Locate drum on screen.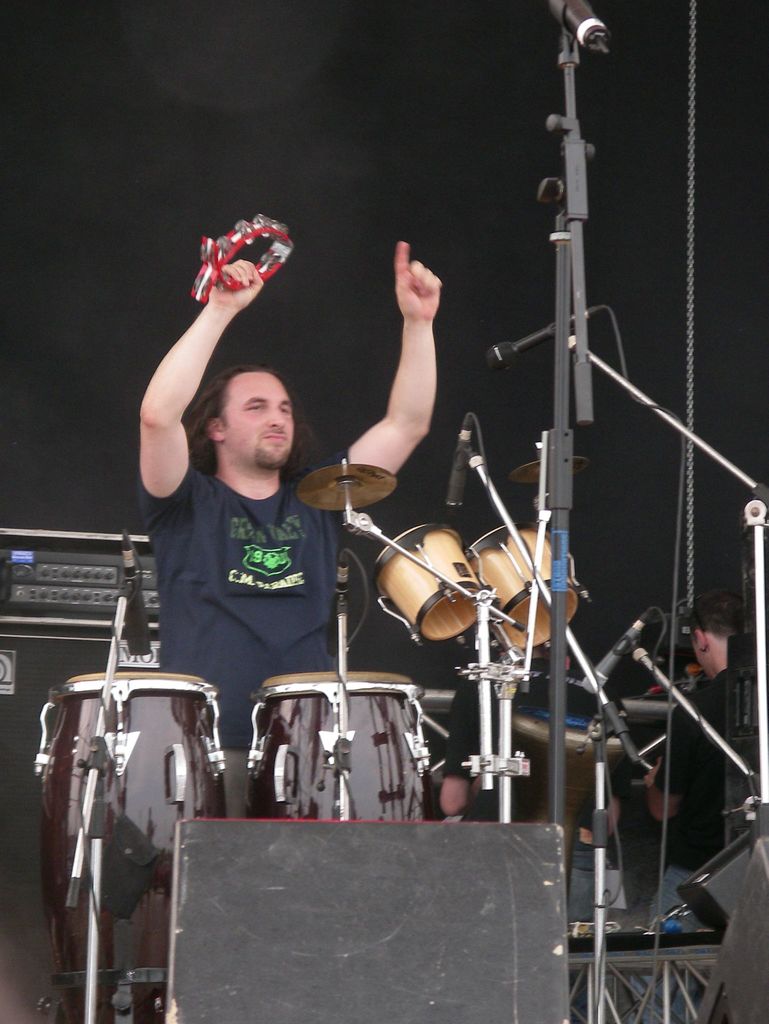
On screen at (367, 527, 485, 642).
